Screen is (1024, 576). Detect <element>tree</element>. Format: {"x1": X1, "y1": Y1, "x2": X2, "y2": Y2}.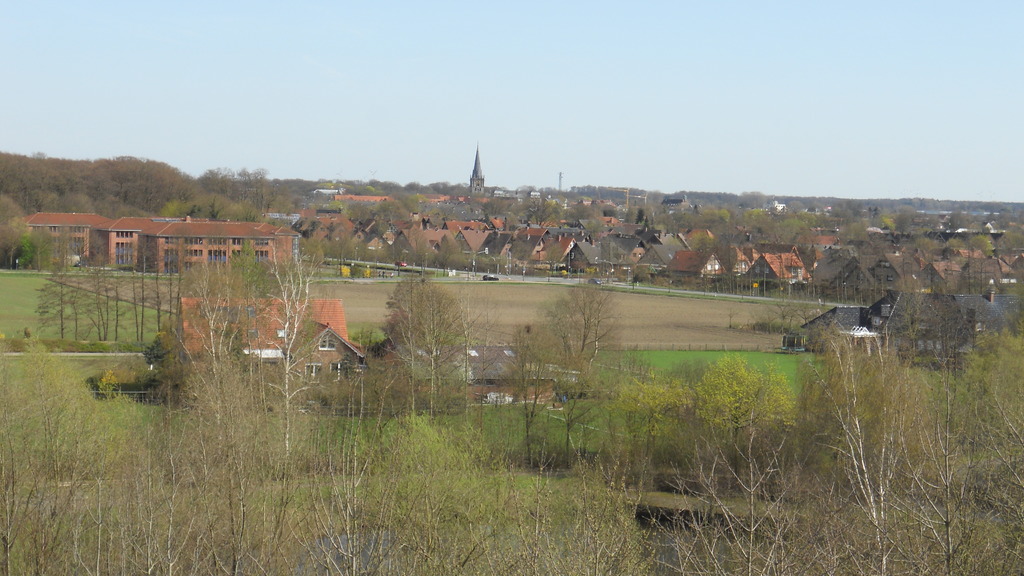
{"x1": 626, "y1": 371, "x2": 703, "y2": 474}.
